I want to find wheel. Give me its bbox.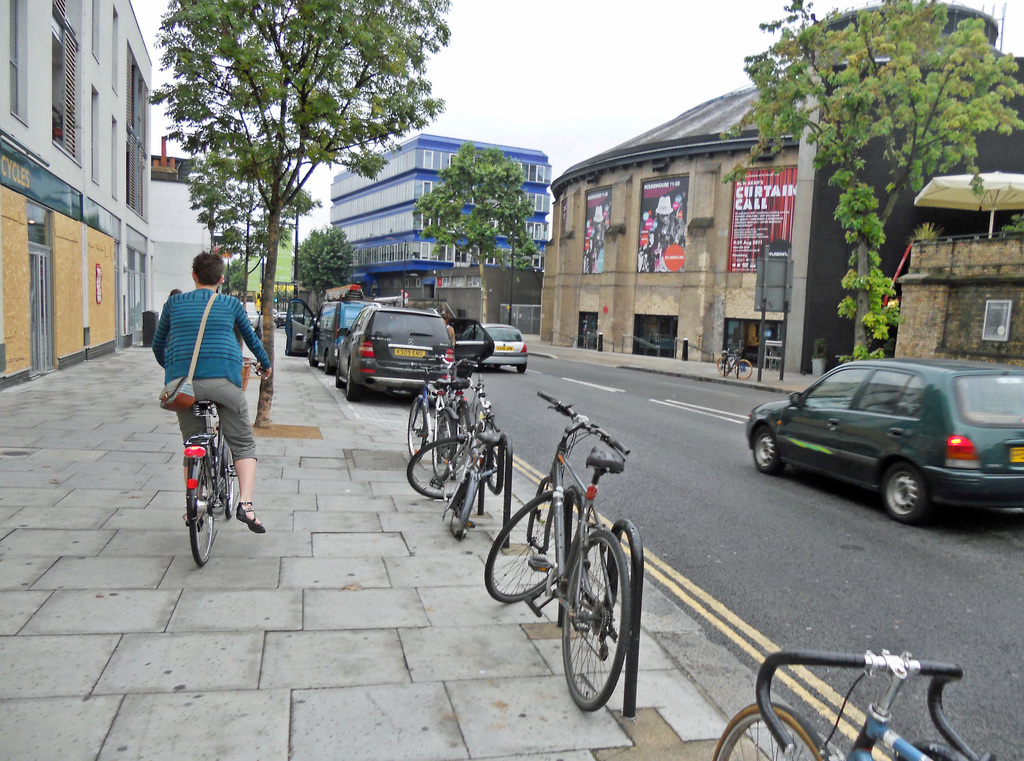
region(708, 699, 829, 760).
